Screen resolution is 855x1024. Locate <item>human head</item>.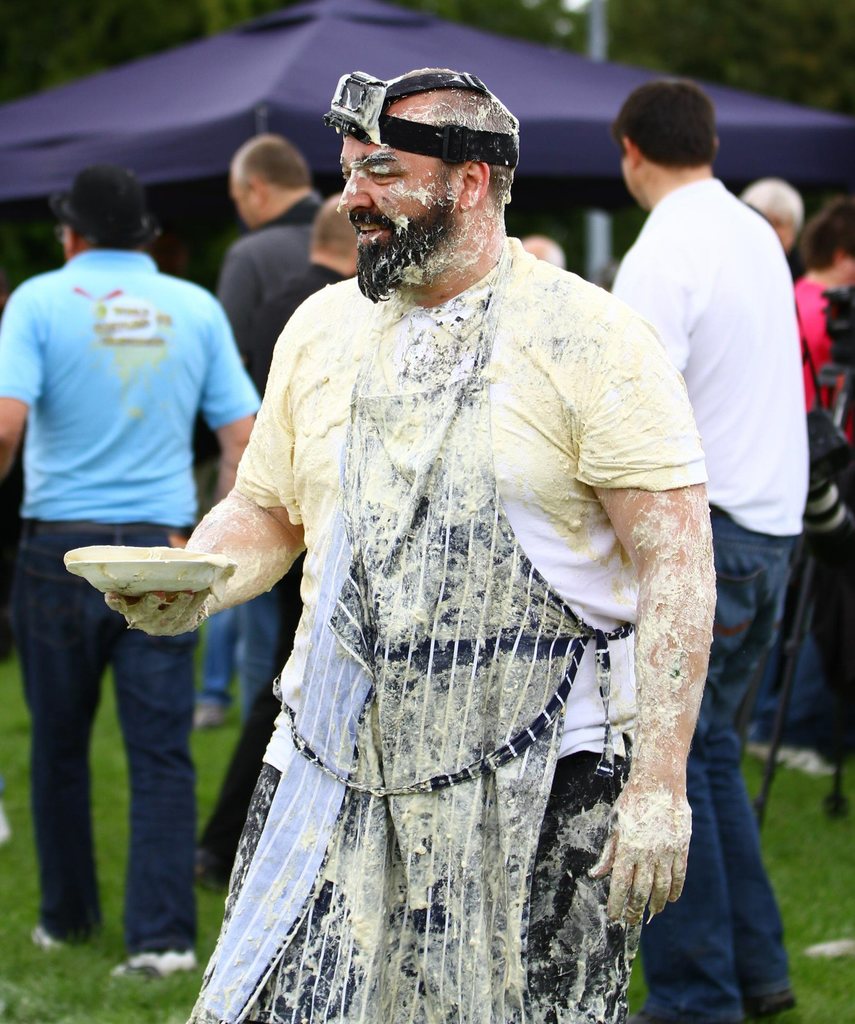
(left=737, top=176, right=803, bottom=248).
